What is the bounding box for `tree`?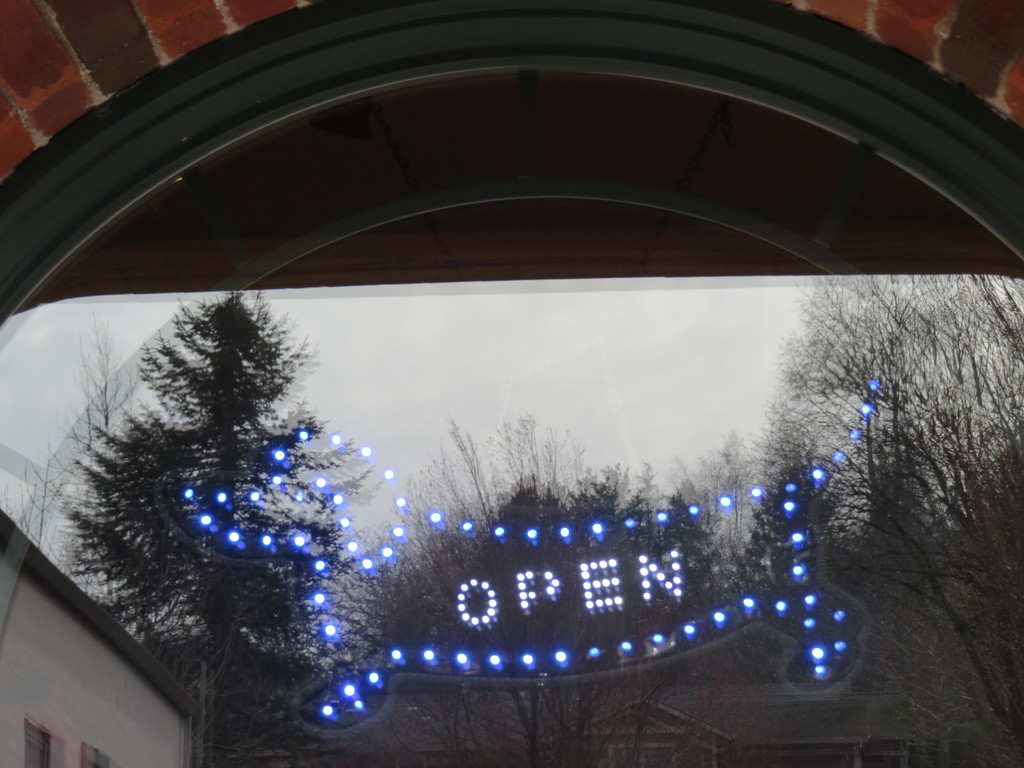
{"x1": 54, "y1": 270, "x2": 403, "y2": 699}.
